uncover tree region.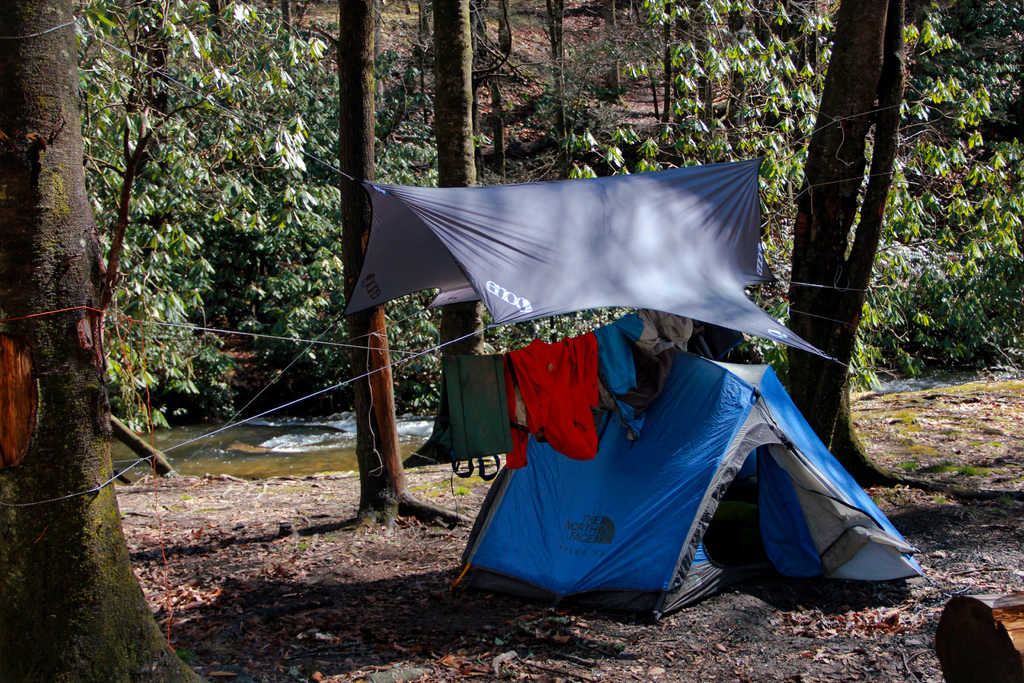
Uncovered: x1=543, y1=0, x2=589, y2=178.
